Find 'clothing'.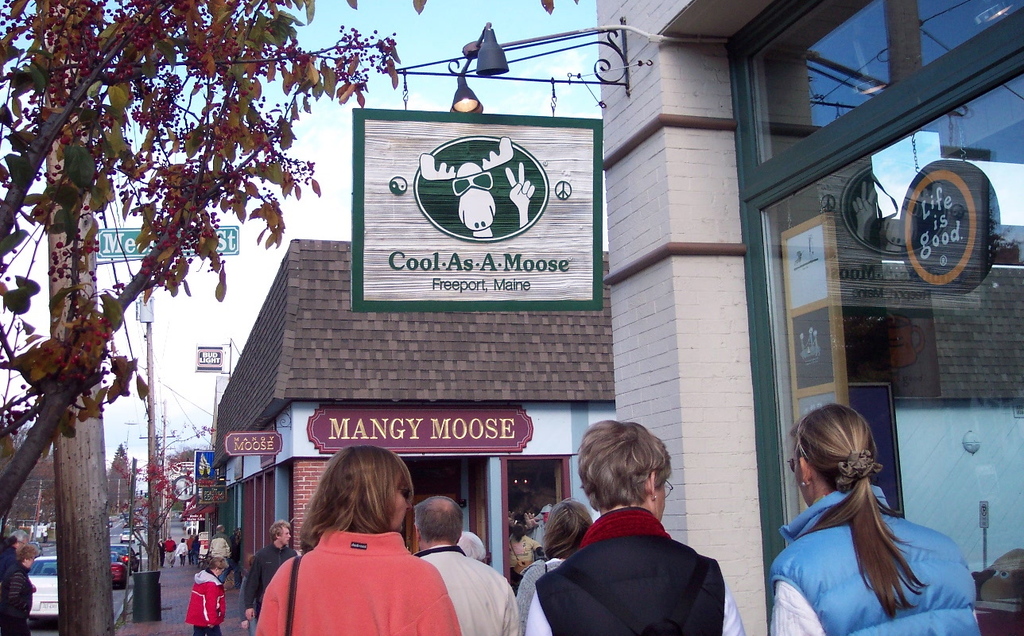
Rect(181, 569, 231, 635).
